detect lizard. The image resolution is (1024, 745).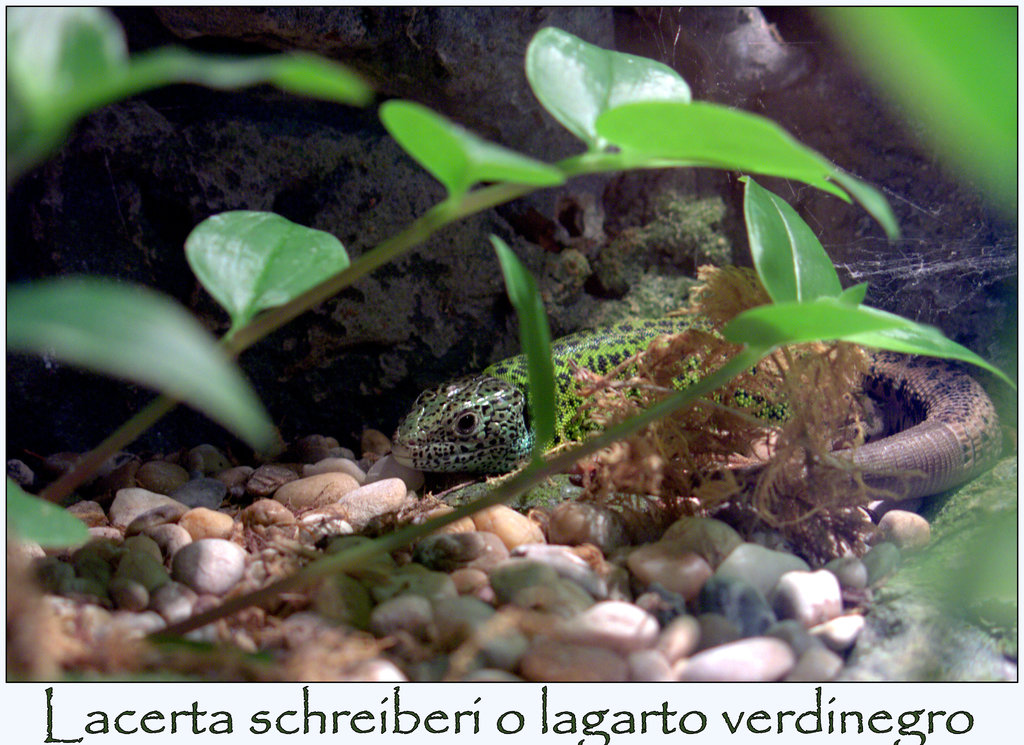
(390, 305, 1002, 522).
